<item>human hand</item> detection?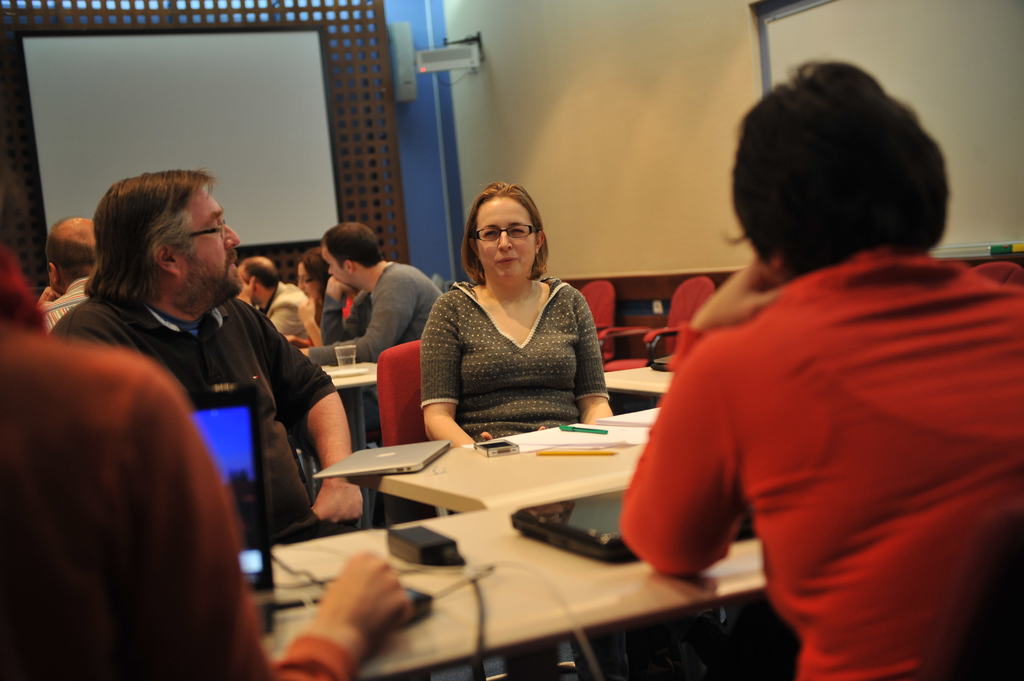
[34, 285, 59, 305]
